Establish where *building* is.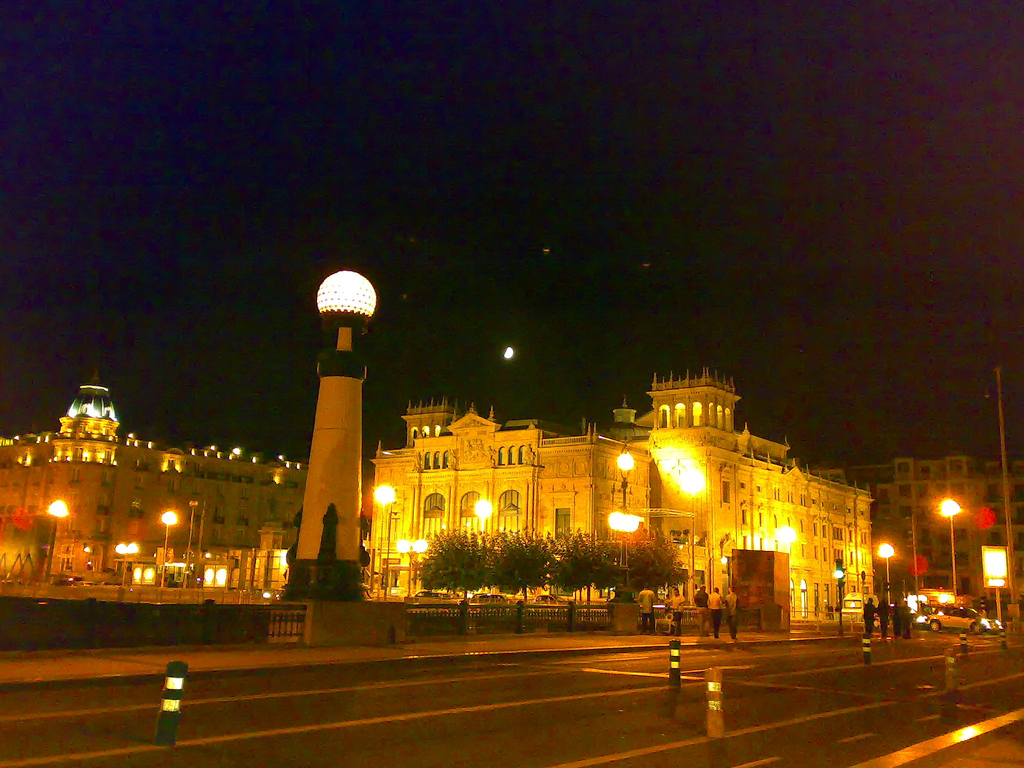
Established at pyautogui.locateOnScreen(0, 360, 310, 606).
